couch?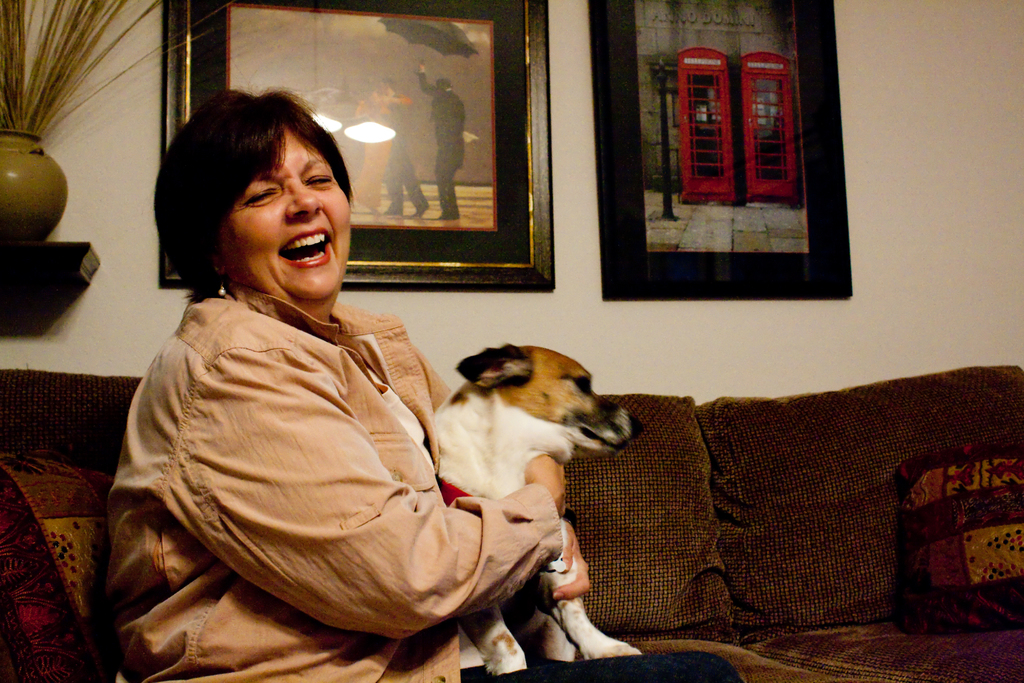
locate(0, 365, 1023, 682)
